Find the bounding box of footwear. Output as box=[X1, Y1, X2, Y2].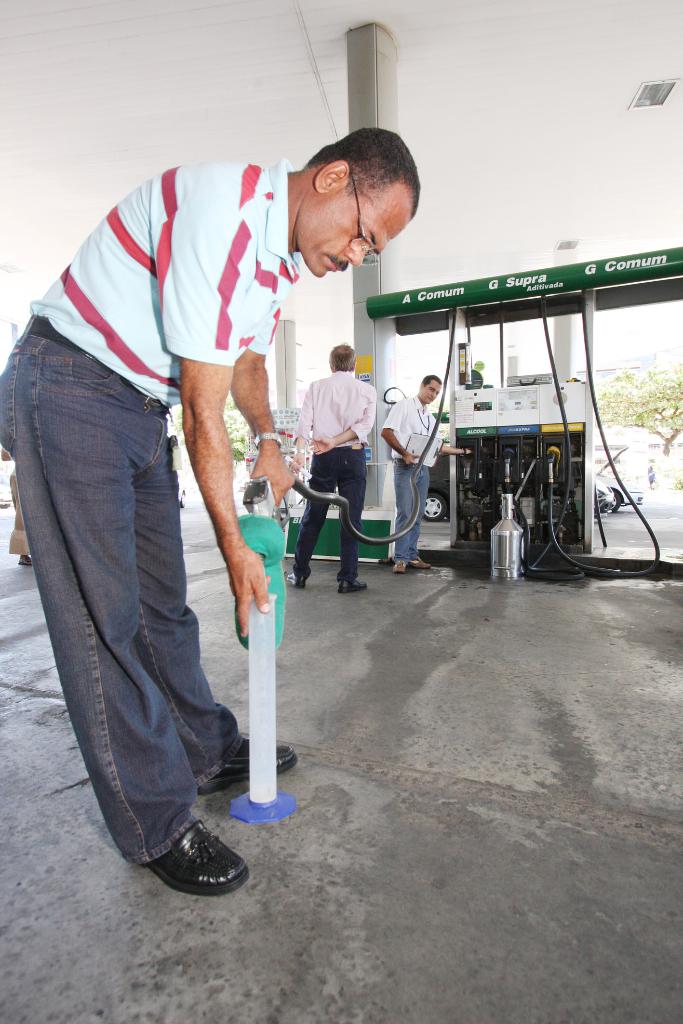
box=[190, 724, 299, 793].
